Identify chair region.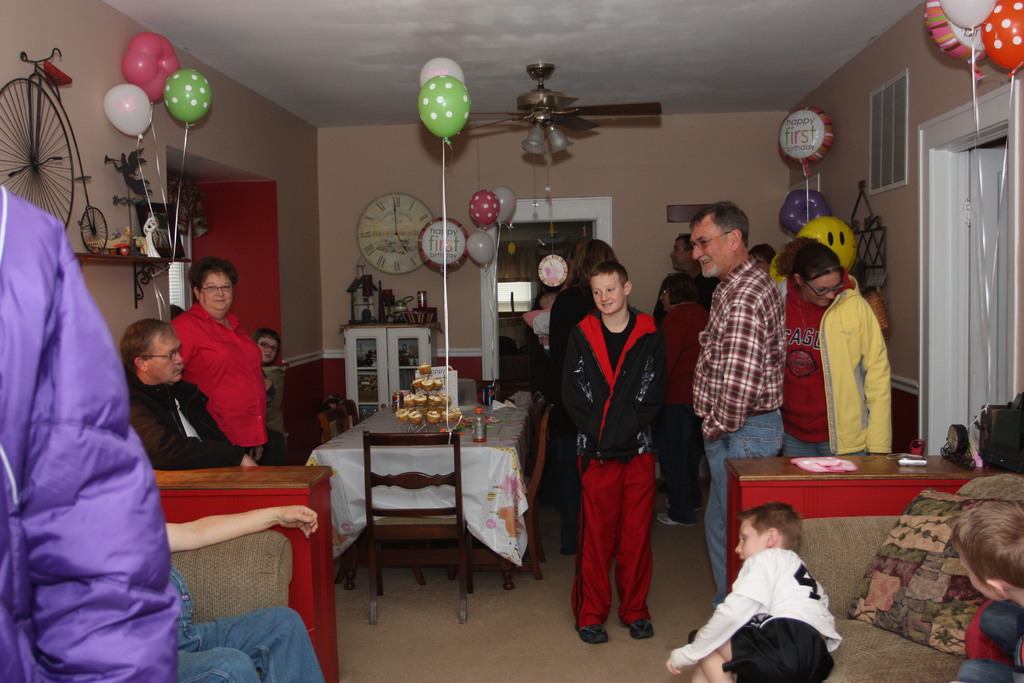
Region: region(444, 403, 557, 588).
